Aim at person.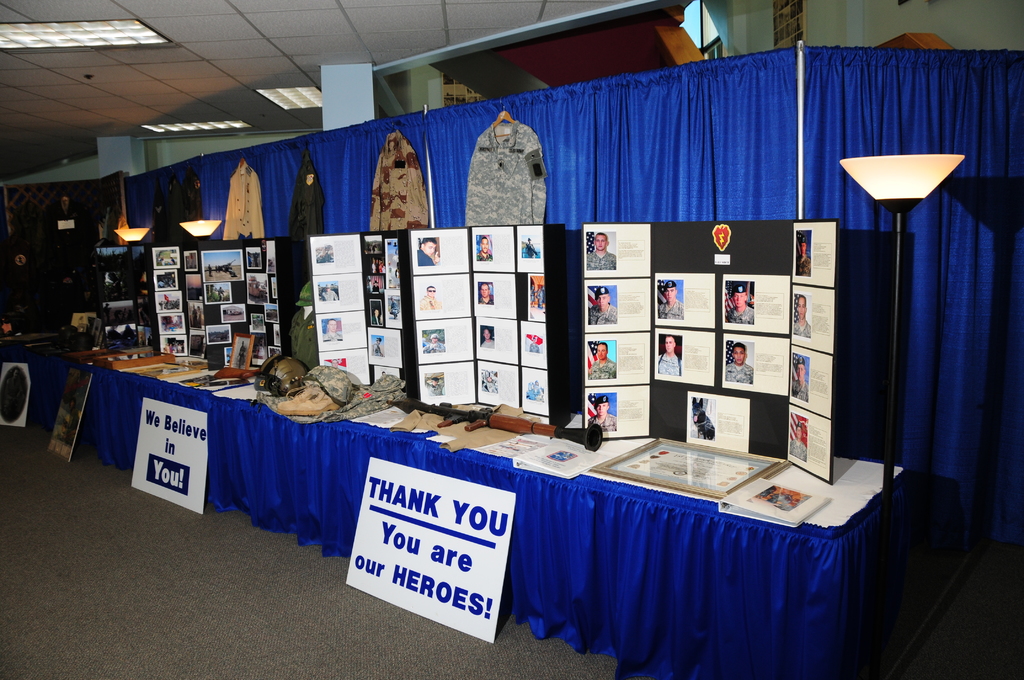
Aimed at x1=526 y1=380 x2=544 y2=397.
